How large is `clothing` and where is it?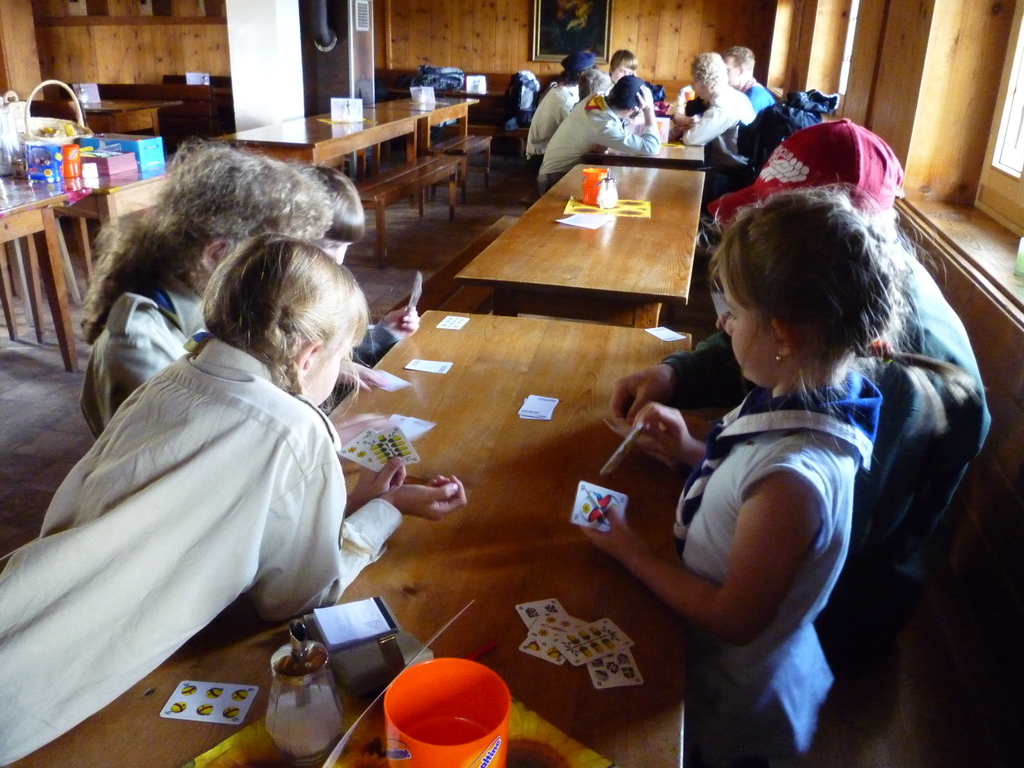
Bounding box: rect(665, 239, 991, 641).
